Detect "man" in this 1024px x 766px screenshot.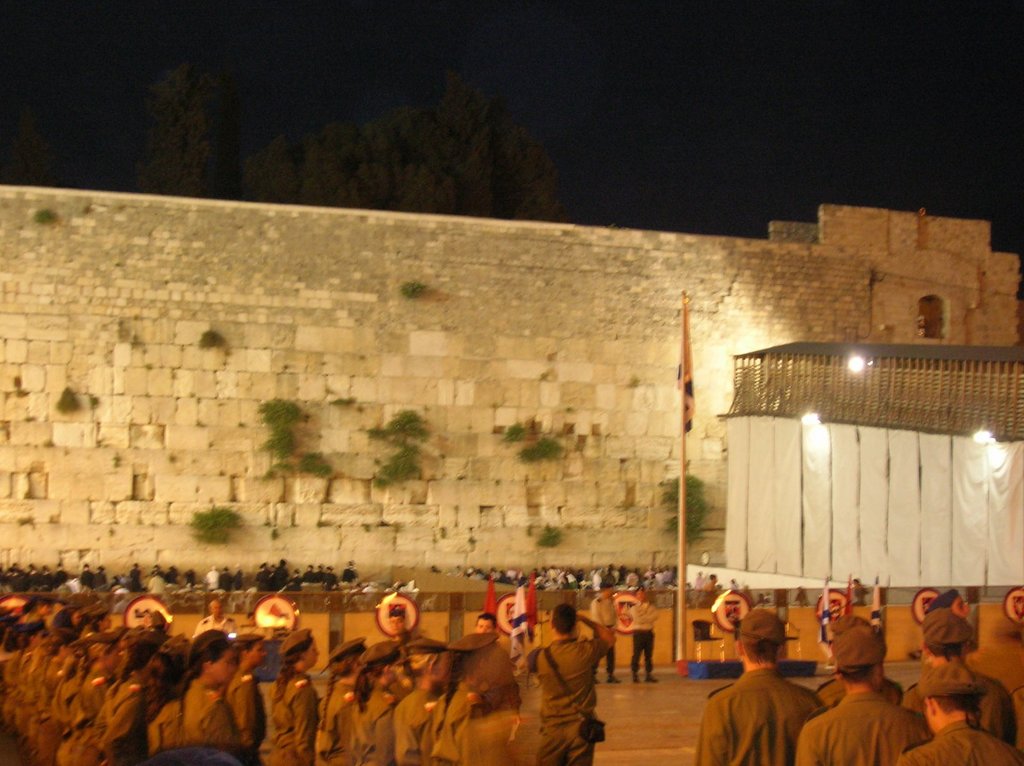
Detection: bbox=(792, 627, 931, 765).
